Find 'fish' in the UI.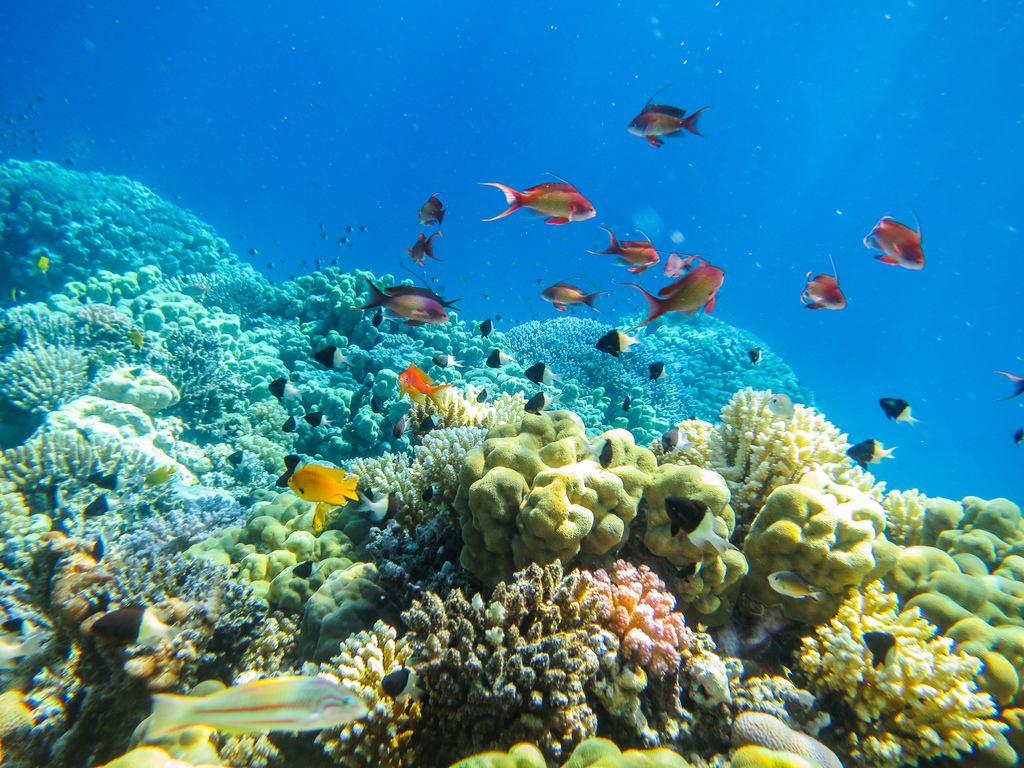
UI element at x1=267, y1=378, x2=301, y2=399.
